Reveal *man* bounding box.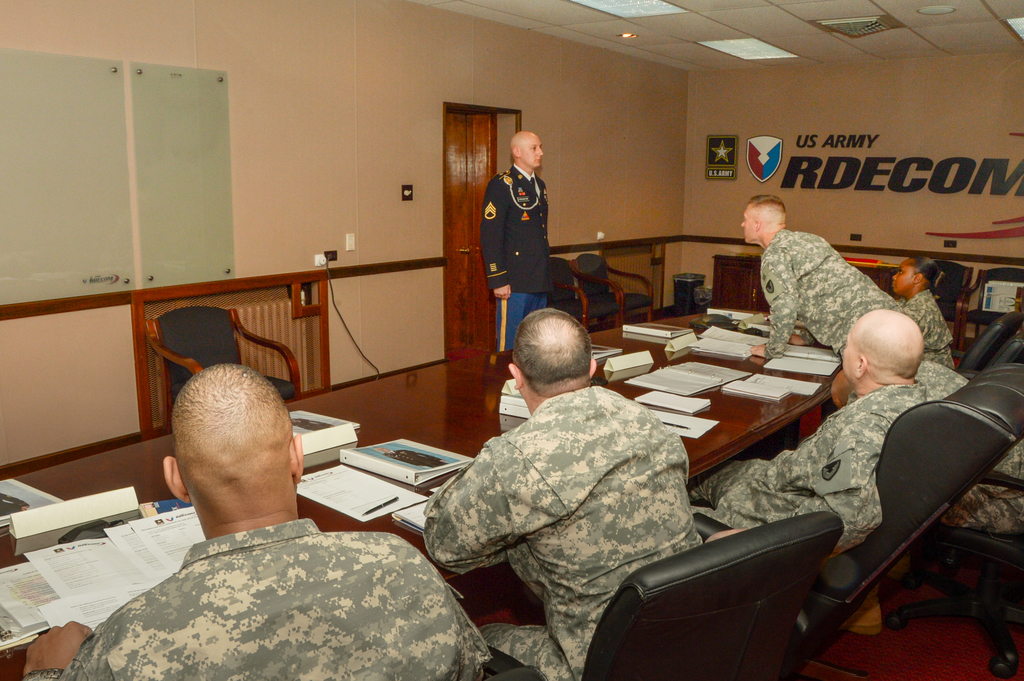
Revealed: bbox=(426, 305, 699, 680).
